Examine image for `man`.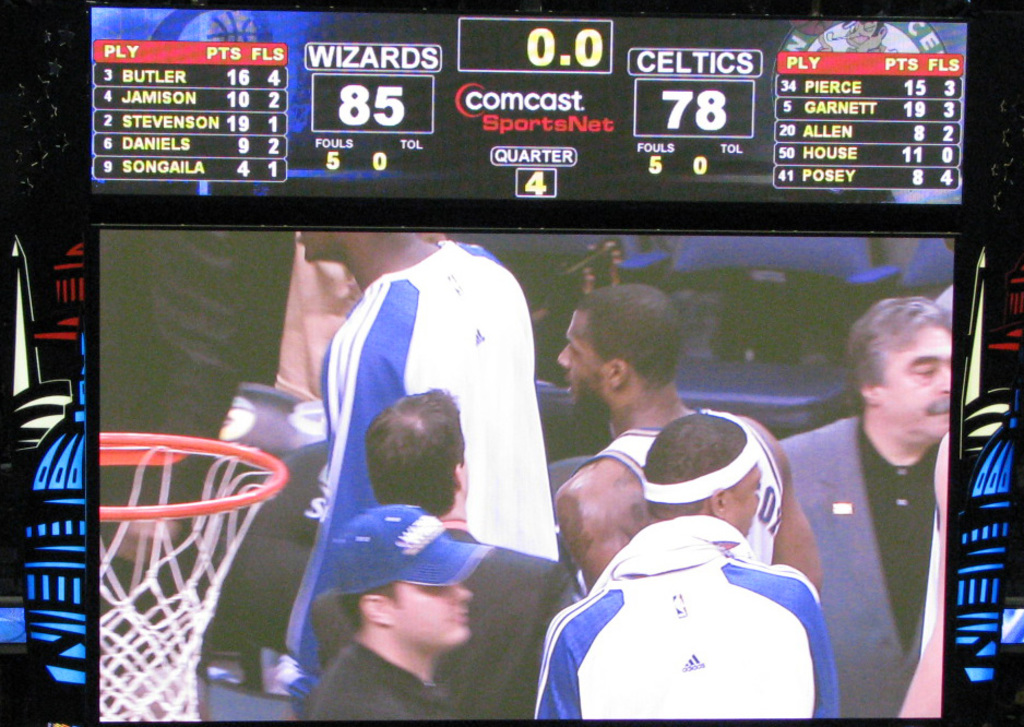
Examination result: locate(525, 419, 840, 725).
